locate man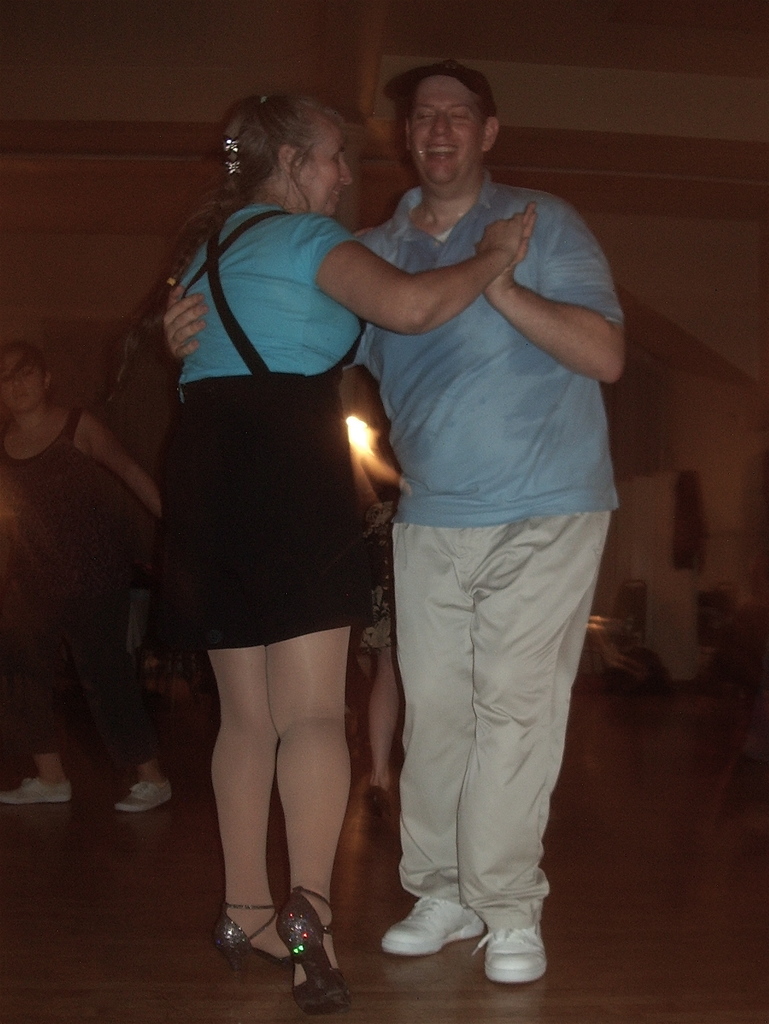
<region>171, 65, 628, 979</region>
